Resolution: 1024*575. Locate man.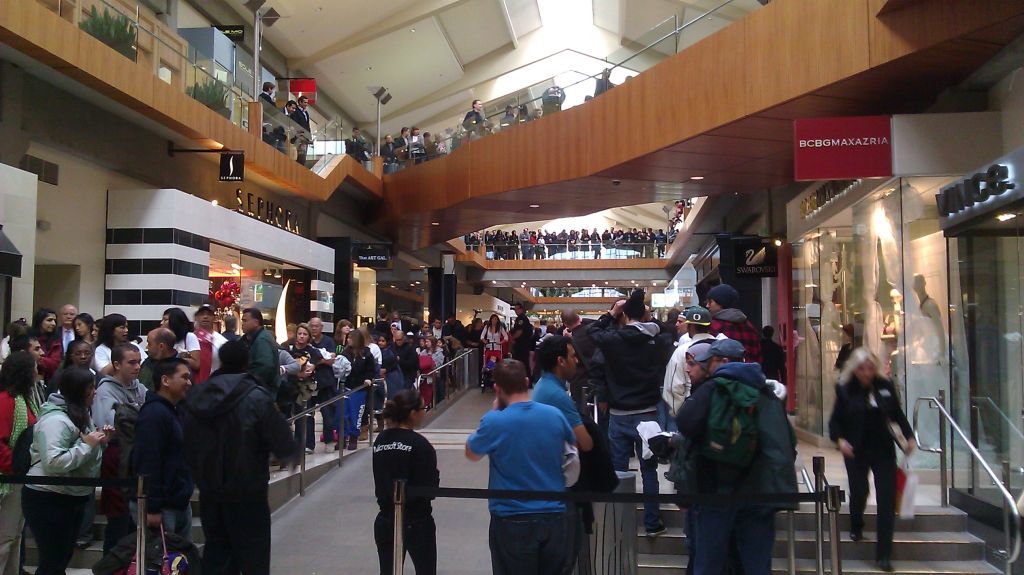
bbox=(379, 137, 398, 162).
